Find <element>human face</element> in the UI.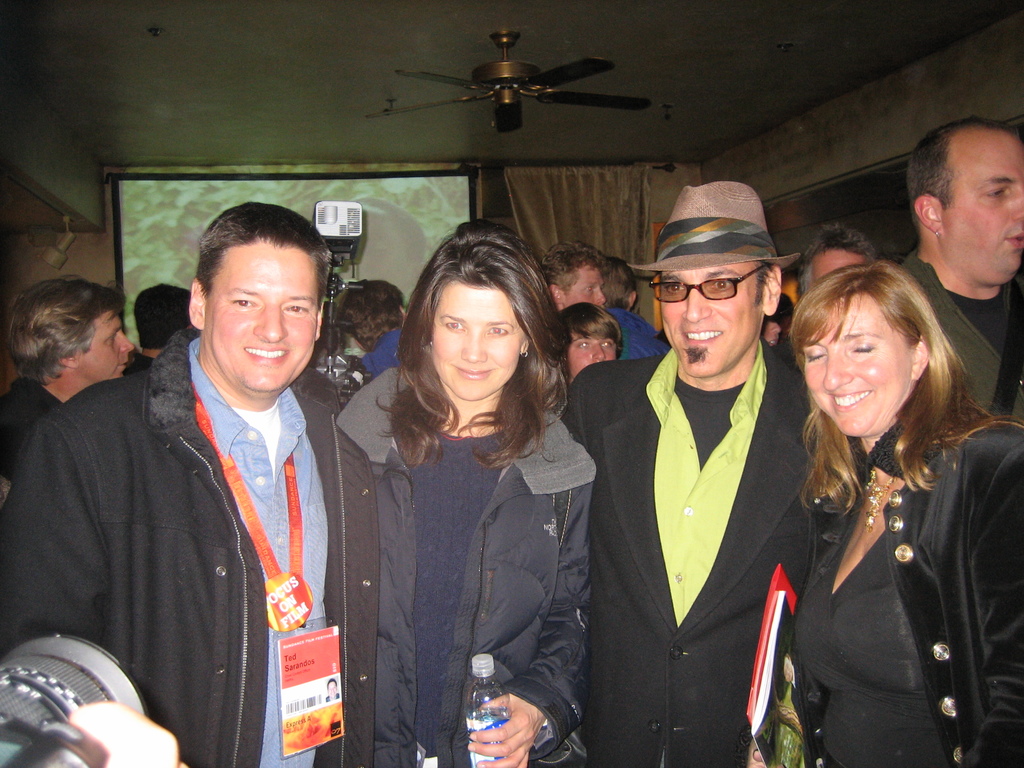
UI element at [658,270,763,375].
